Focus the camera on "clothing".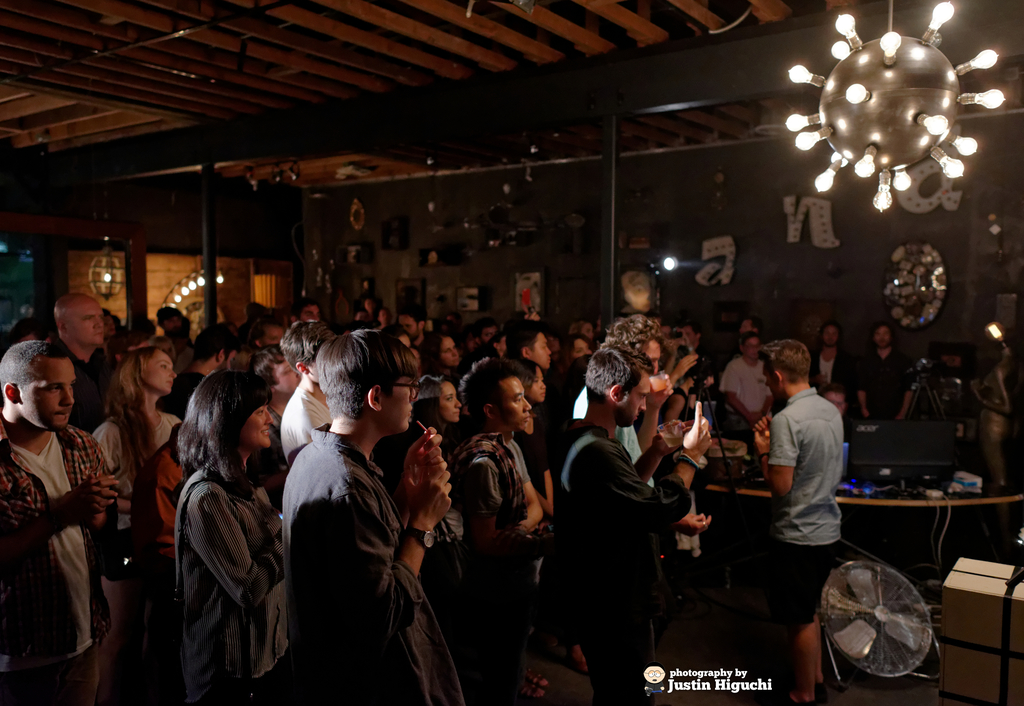
Focus region: <box>448,421,531,705</box>.
